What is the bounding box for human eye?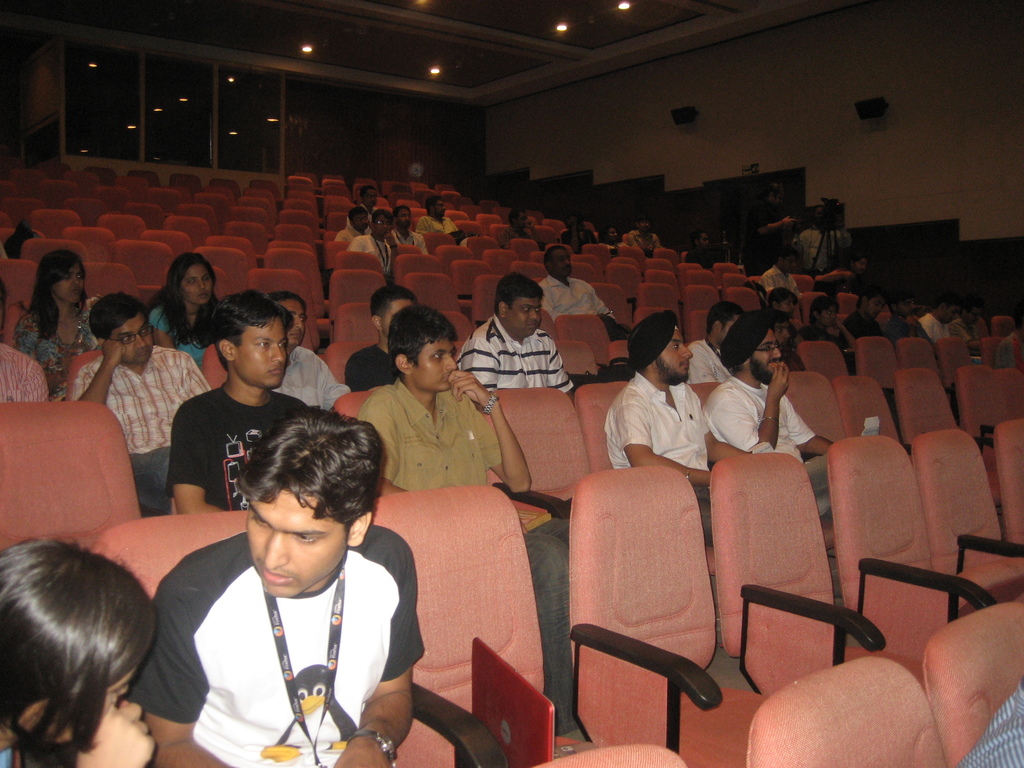
Rect(671, 341, 681, 349).
